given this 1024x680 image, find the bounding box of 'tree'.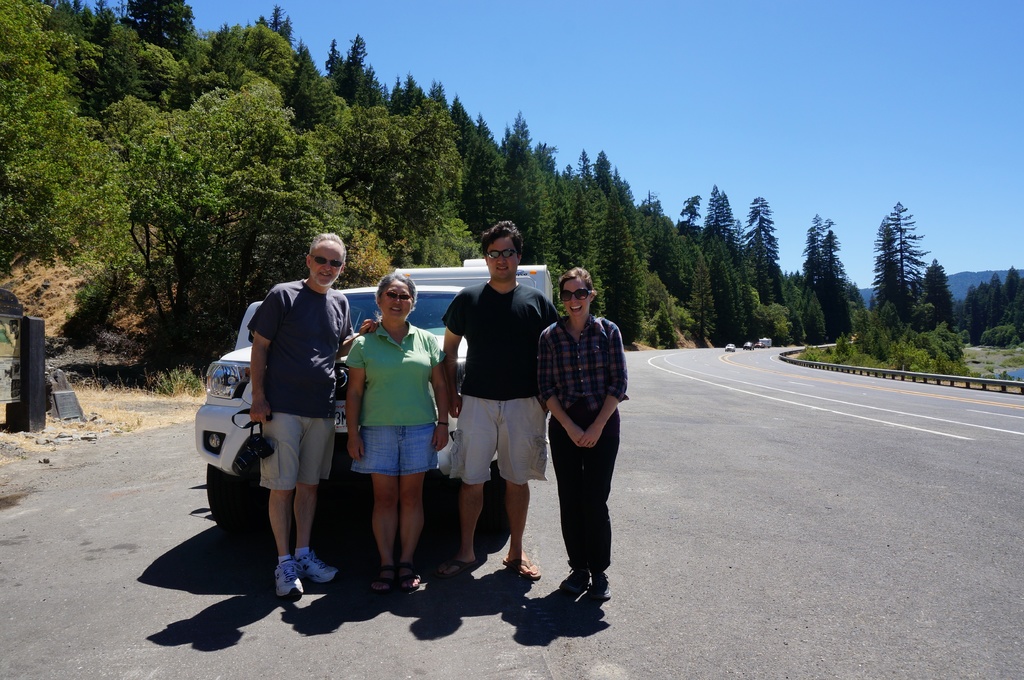
<region>676, 187, 705, 235</region>.
